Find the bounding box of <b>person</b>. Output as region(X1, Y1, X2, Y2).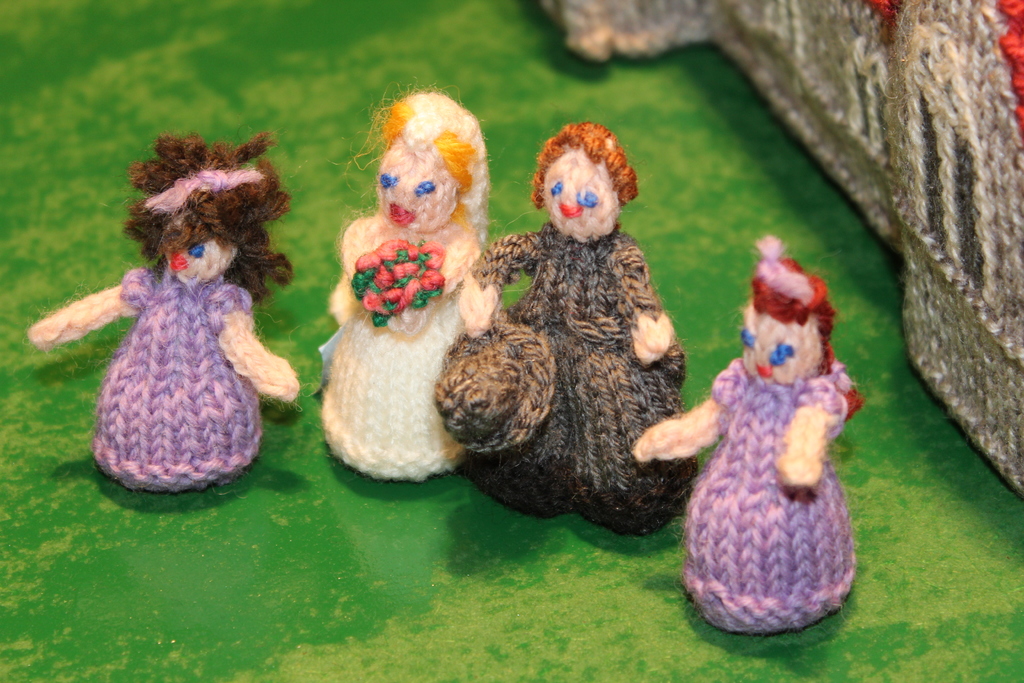
region(321, 89, 486, 484).
